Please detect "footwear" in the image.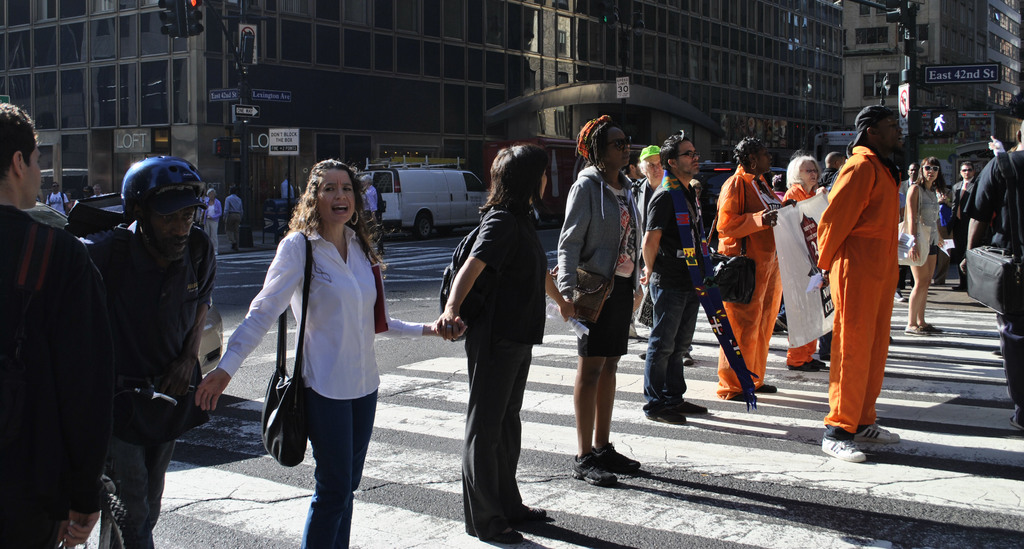
{"x1": 580, "y1": 434, "x2": 648, "y2": 491}.
